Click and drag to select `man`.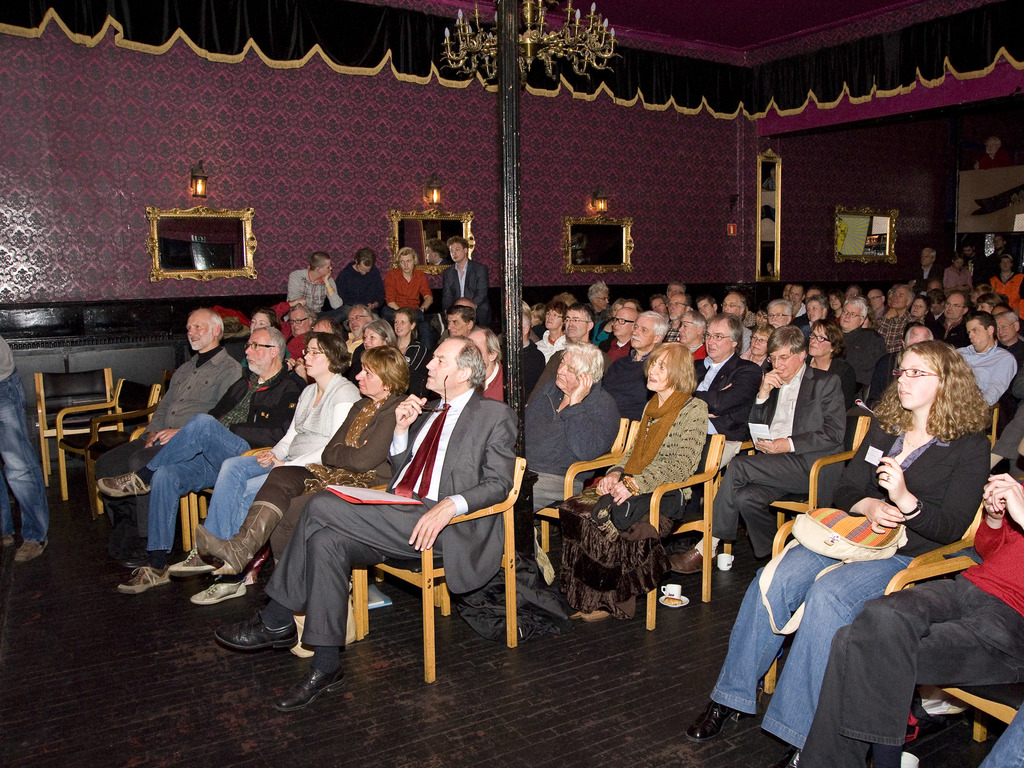
Selection: (x1=284, y1=252, x2=341, y2=317).
